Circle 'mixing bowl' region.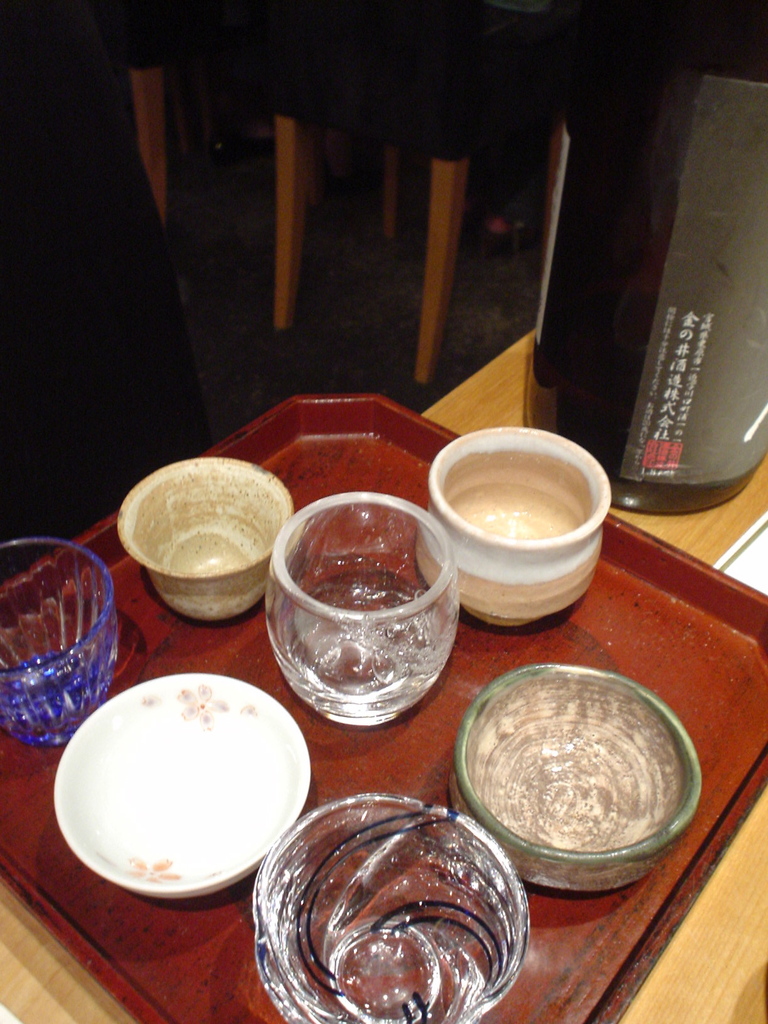
Region: select_region(455, 652, 708, 891).
